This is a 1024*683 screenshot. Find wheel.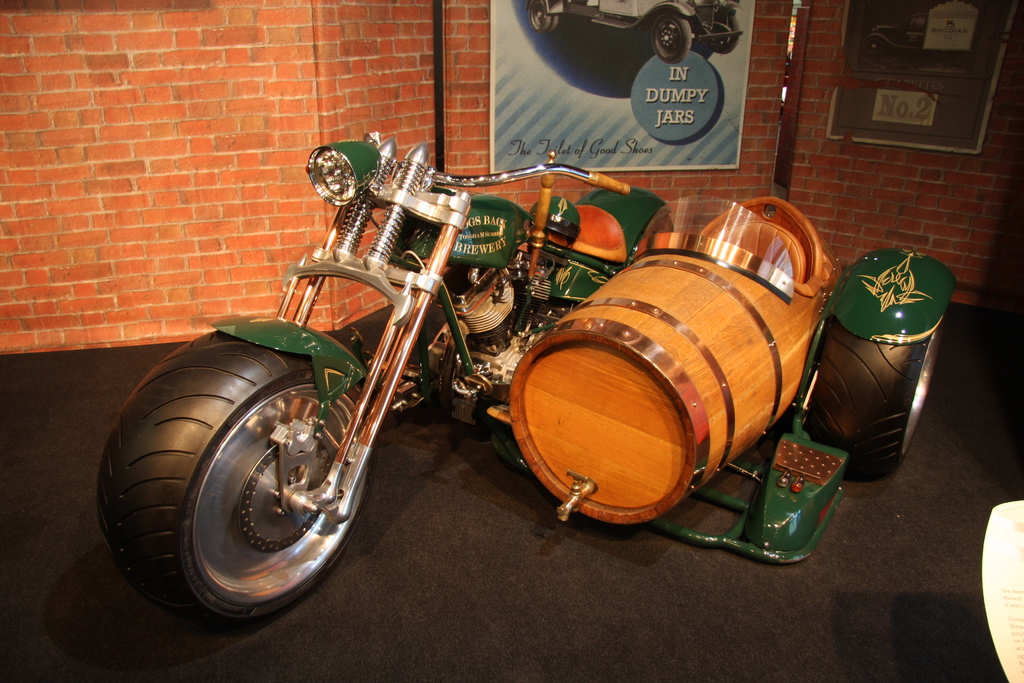
Bounding box: detection(650, 15, 692, 60).
